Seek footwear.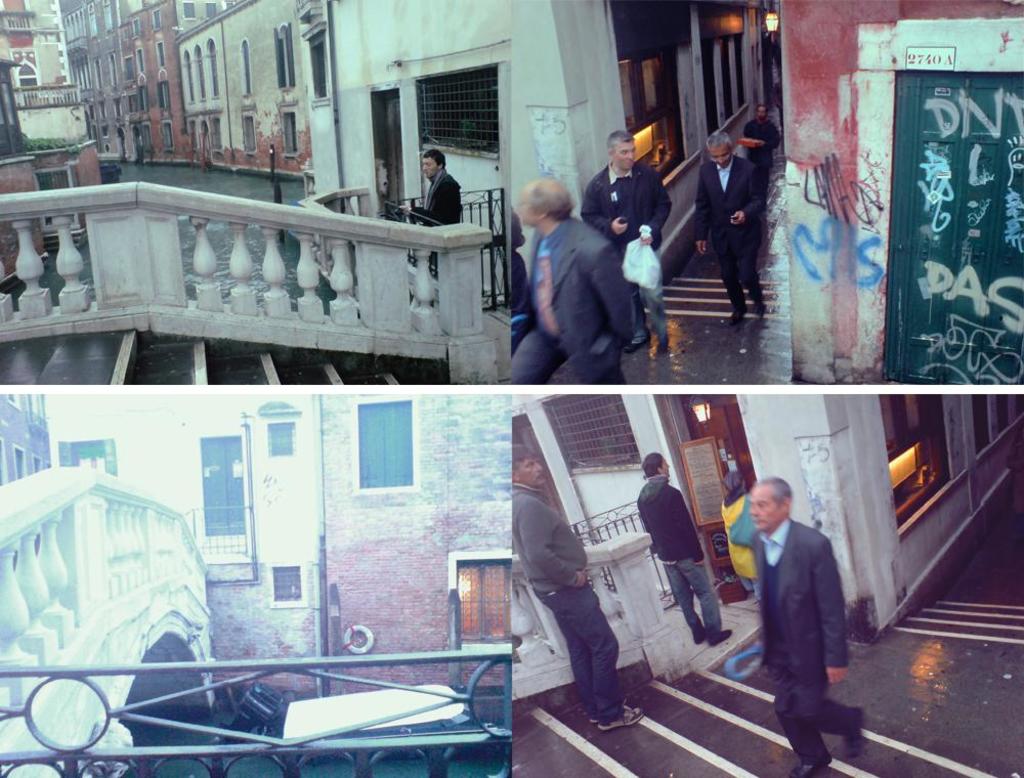
detection(844, 711, 865, 760).
